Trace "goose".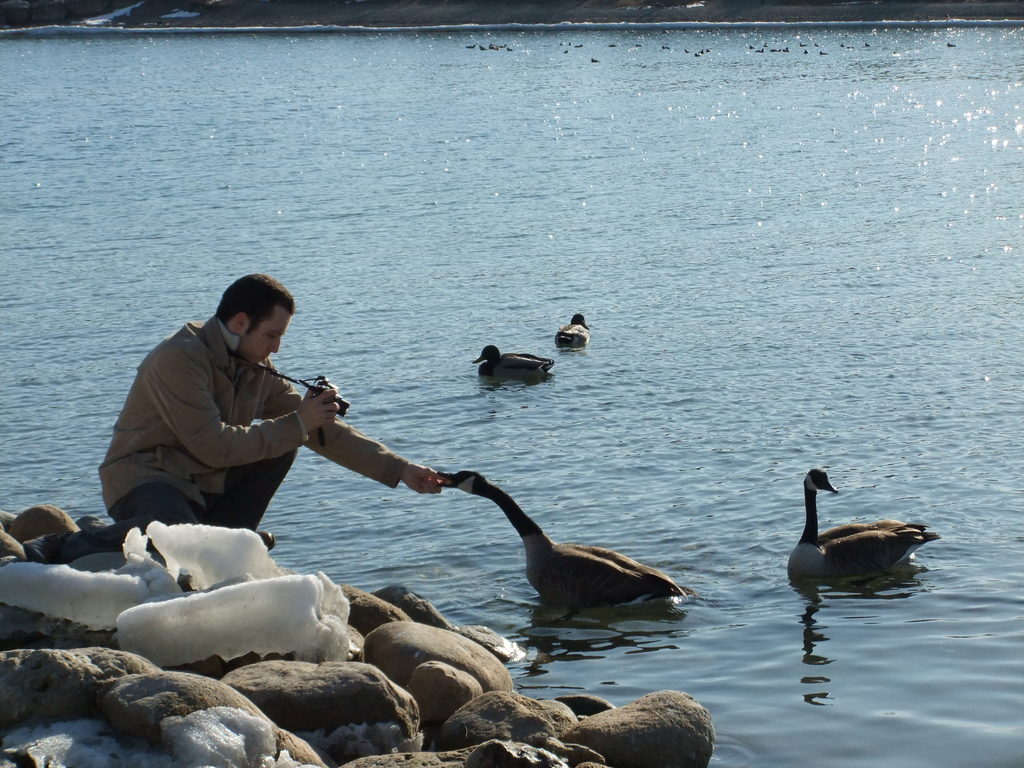
Traced to [432, 471, 689, 605].
